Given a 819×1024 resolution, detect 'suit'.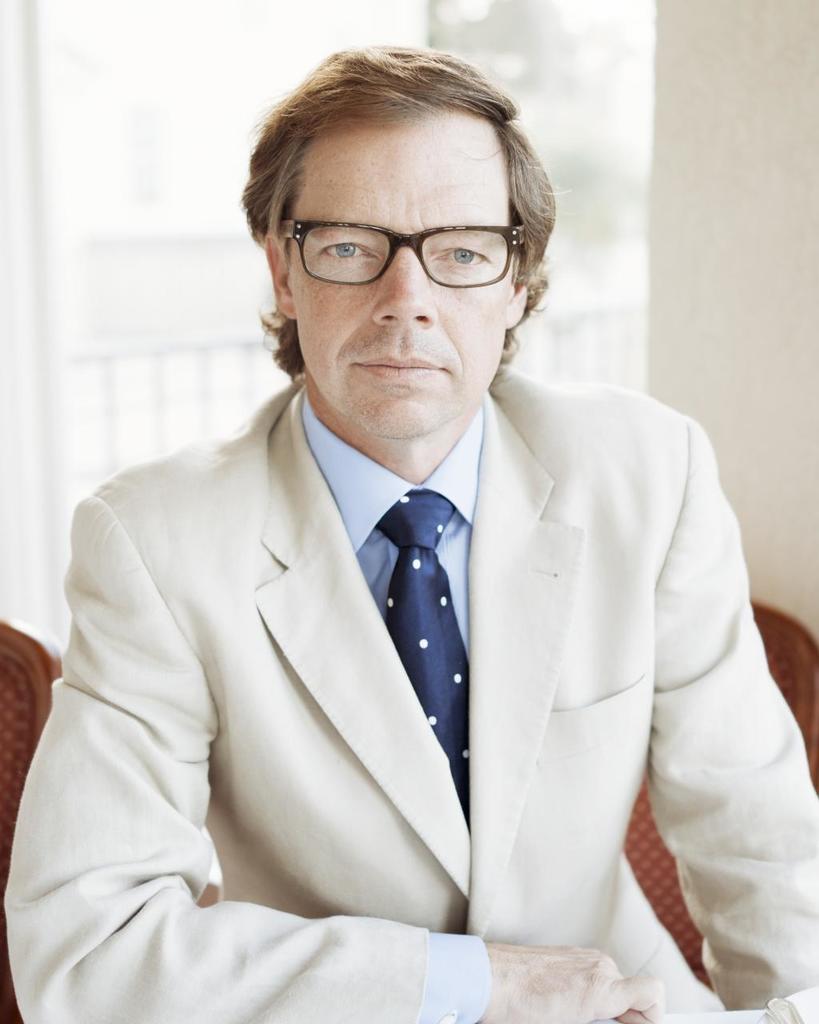
{"left": 82, "top": 370, "right": 721, "bottom": 974}.
